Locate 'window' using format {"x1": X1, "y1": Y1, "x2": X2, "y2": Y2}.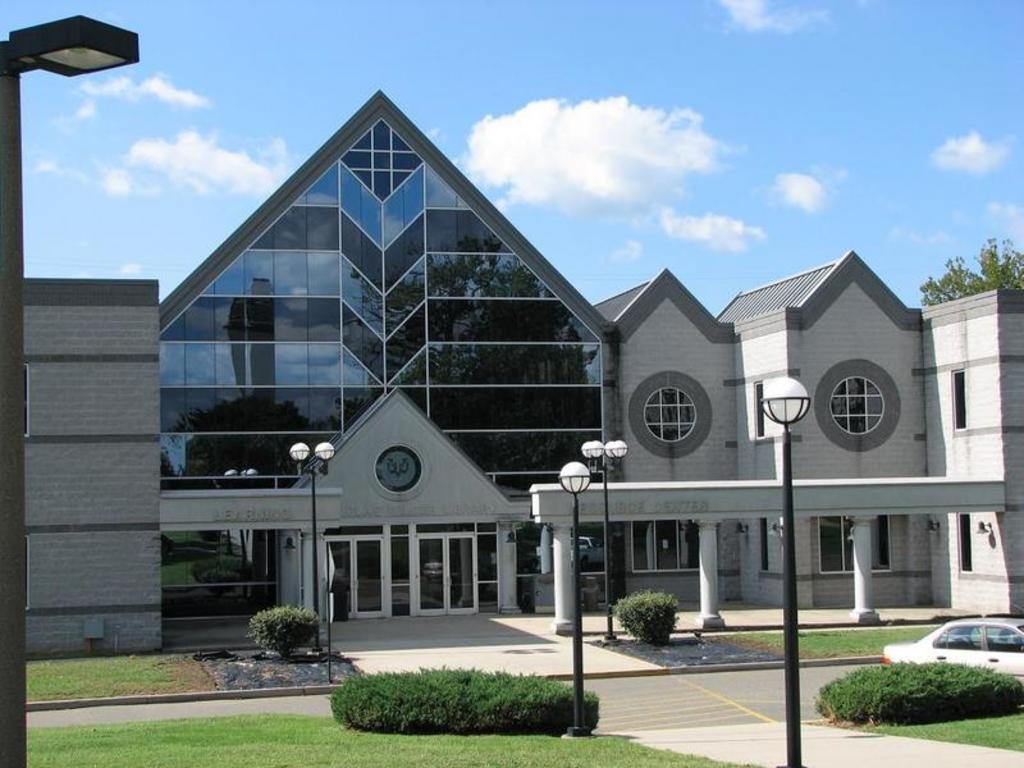
{"x1": 945, "y1": 367, "x2": 970, "y2": 428}.
